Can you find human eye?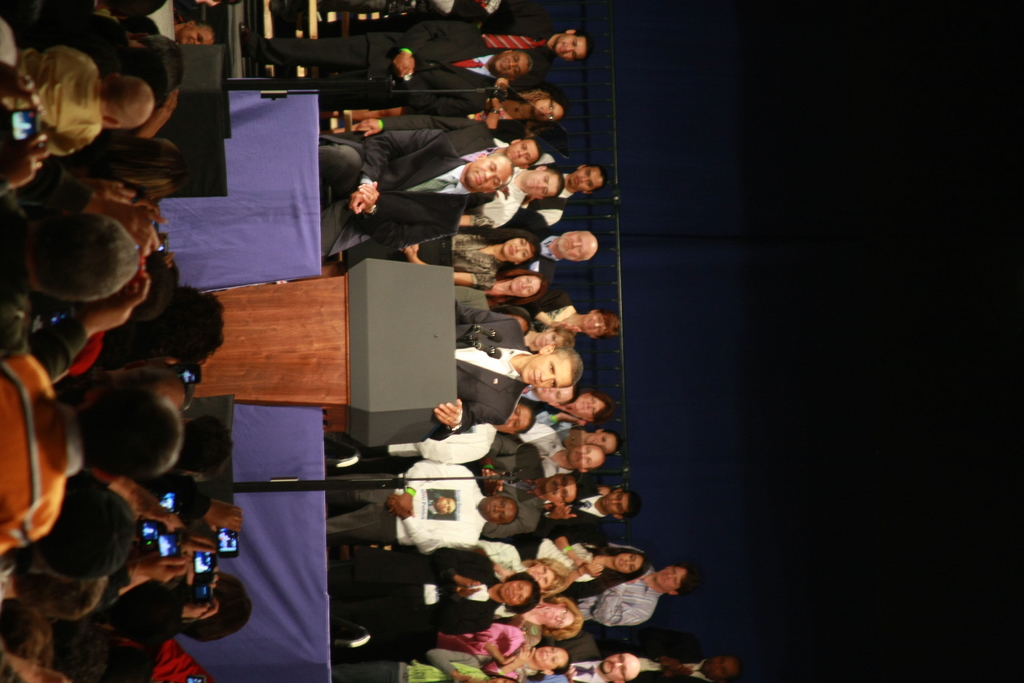
Yes, bounding box: bbox=[548, 358, 557, 371].
